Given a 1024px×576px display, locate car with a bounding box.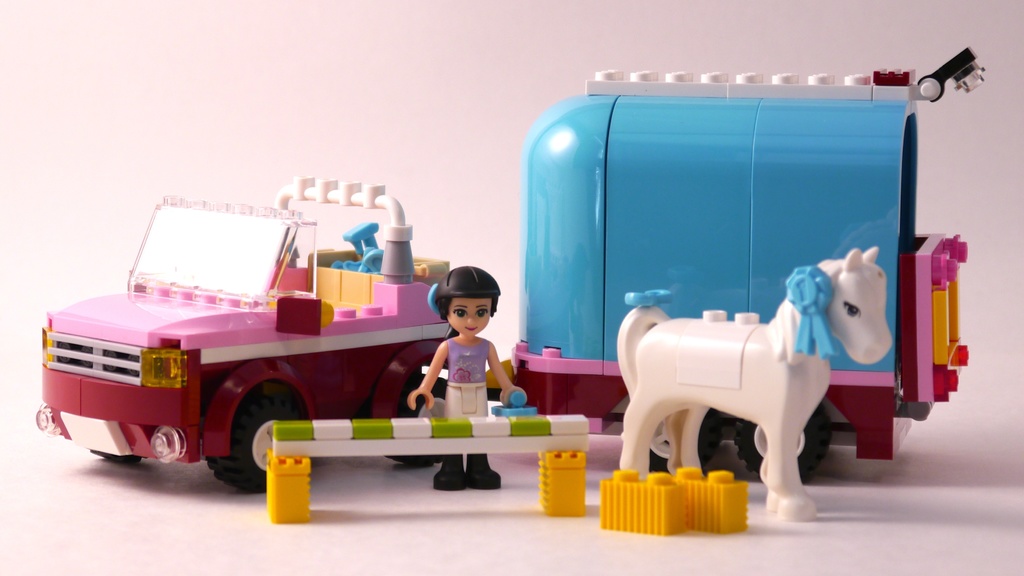
Located: {"x1": 34, "y1": 175, "x2": 460, "y2": 491}.
